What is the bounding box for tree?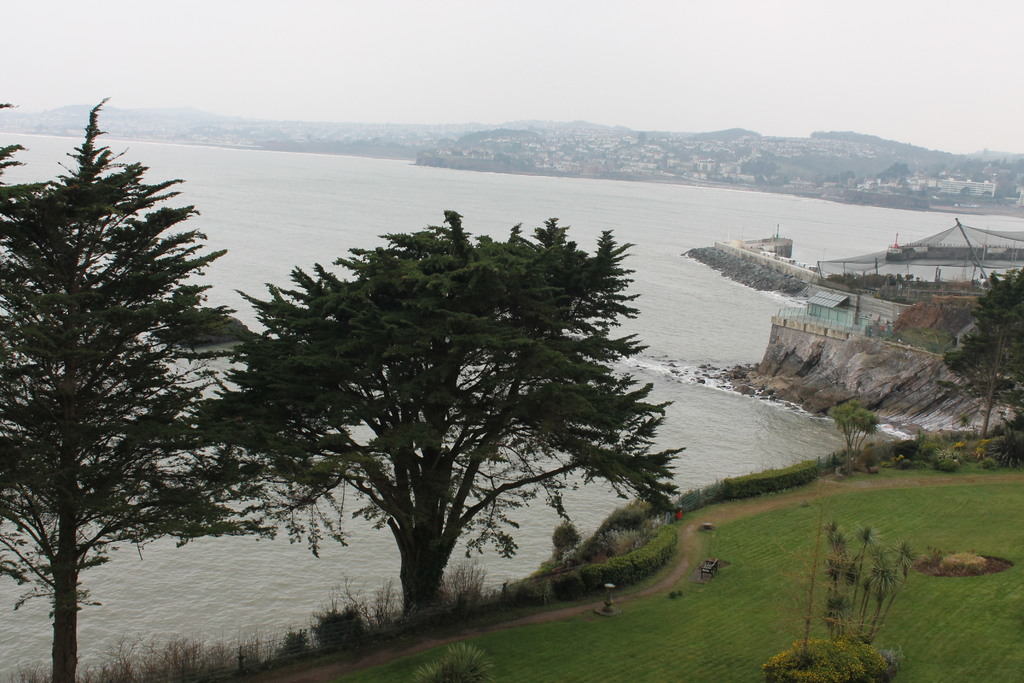
<region>772, 459, 852, 664</region>.
